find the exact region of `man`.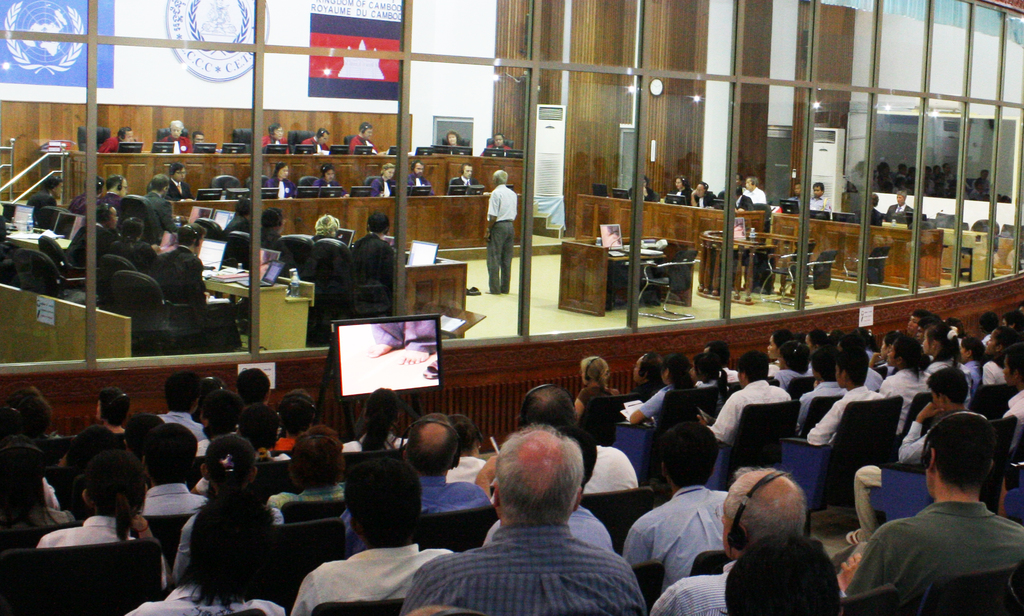
Exact region: (left=520, top=384, right=642, bottom=494).
